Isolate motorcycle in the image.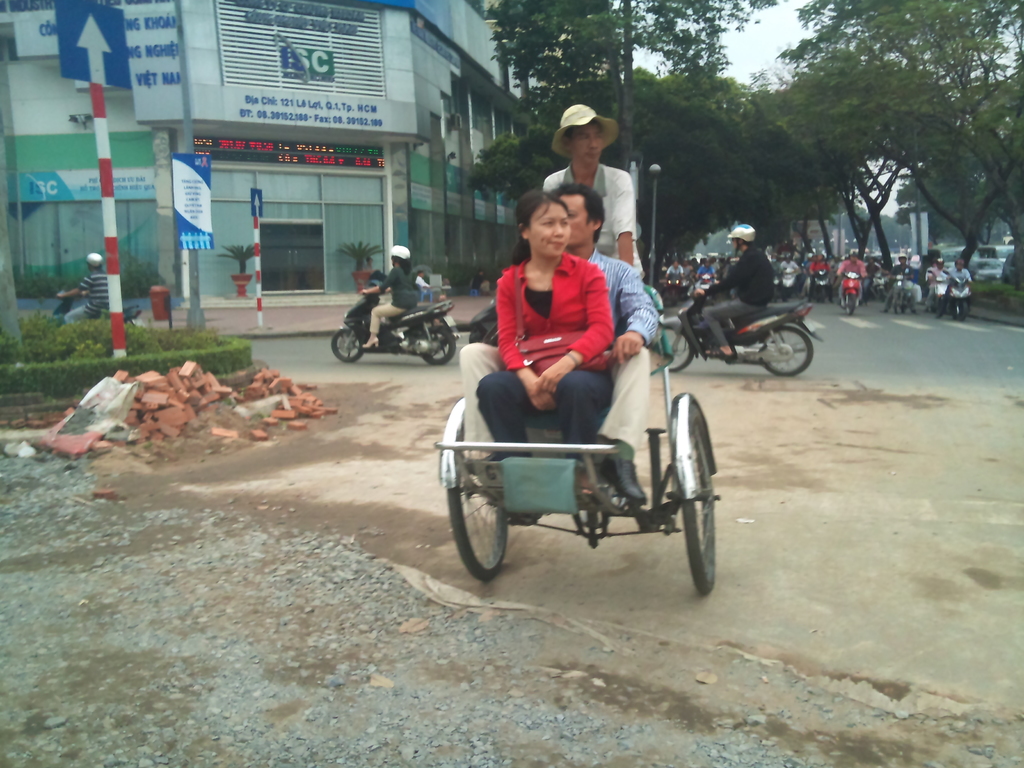
Isolated region: (842, 268, 860, 315).
